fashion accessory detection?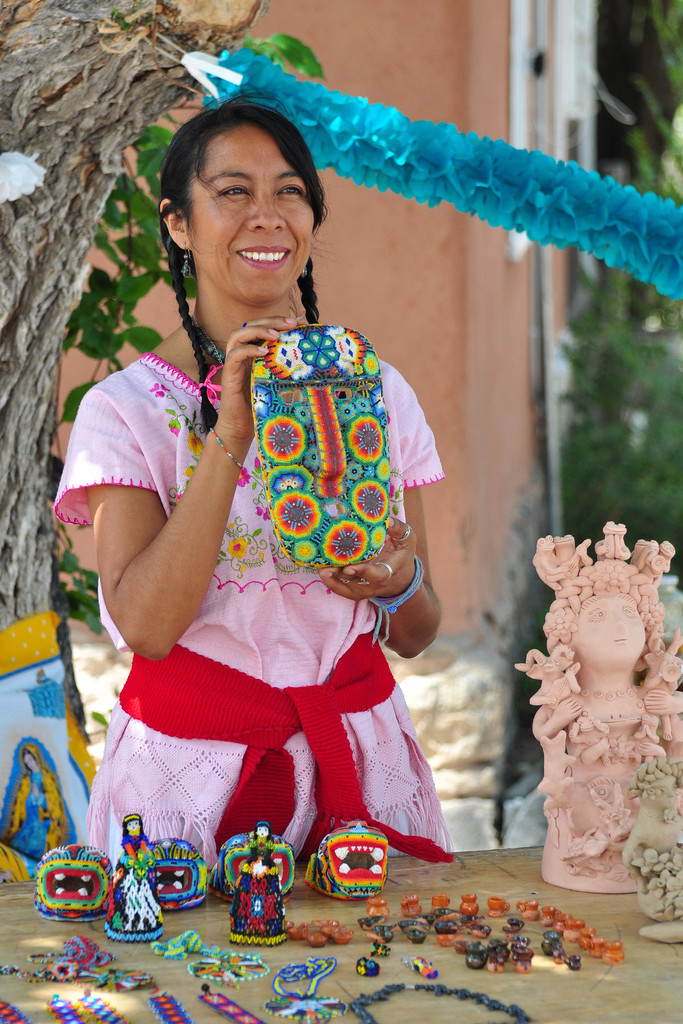
region(356, 892, 629, 963)
